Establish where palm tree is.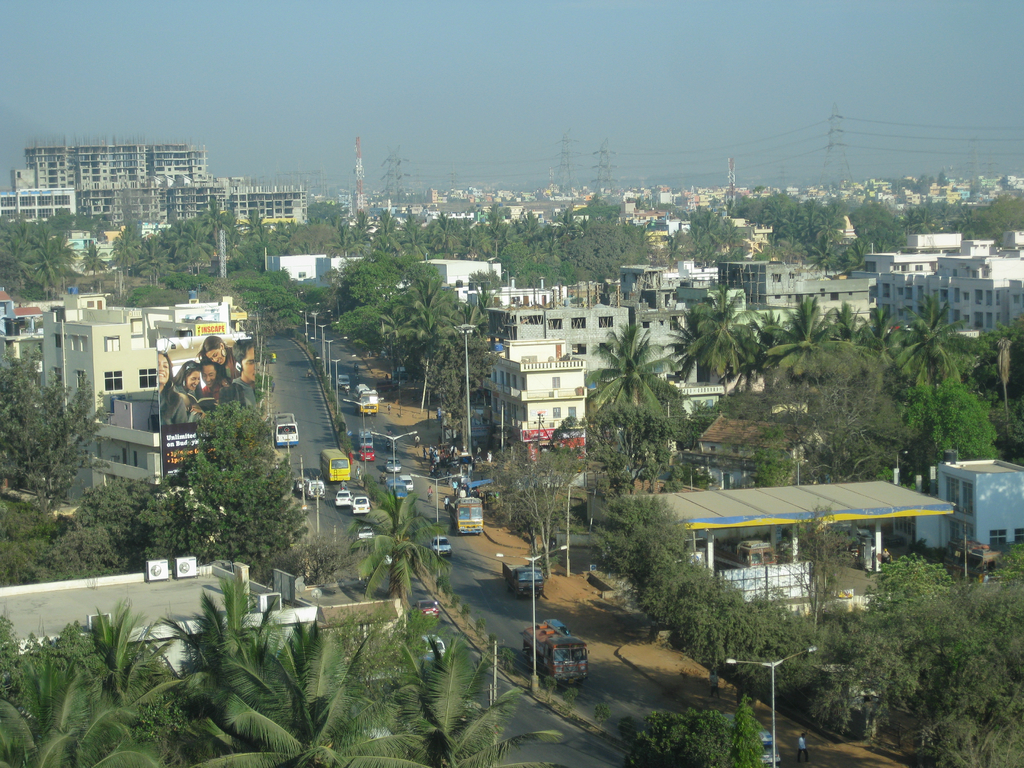
Established at [x1=328, y1=500, x2=416, y2=612].
